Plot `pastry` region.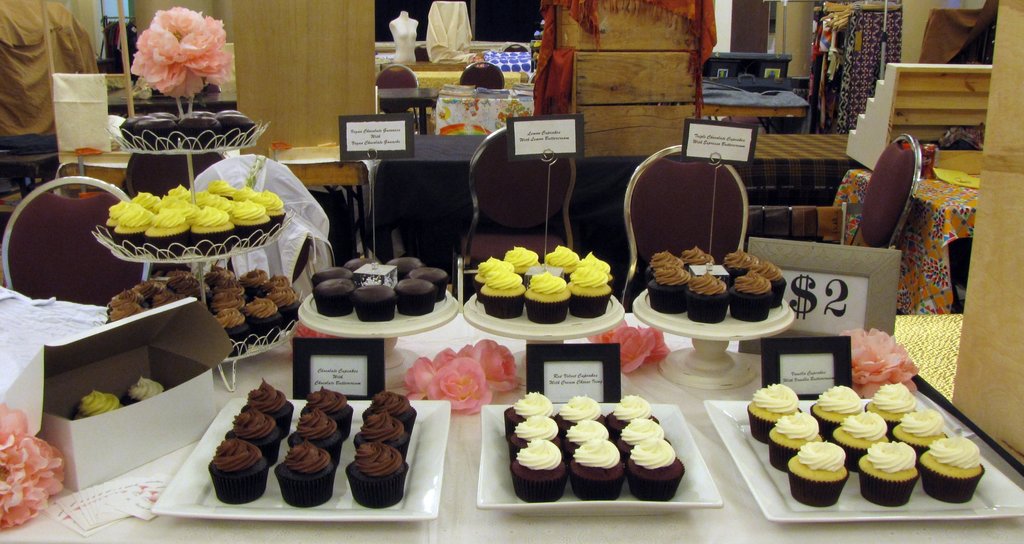
Plotted at region(765, 413, 820, 470).
